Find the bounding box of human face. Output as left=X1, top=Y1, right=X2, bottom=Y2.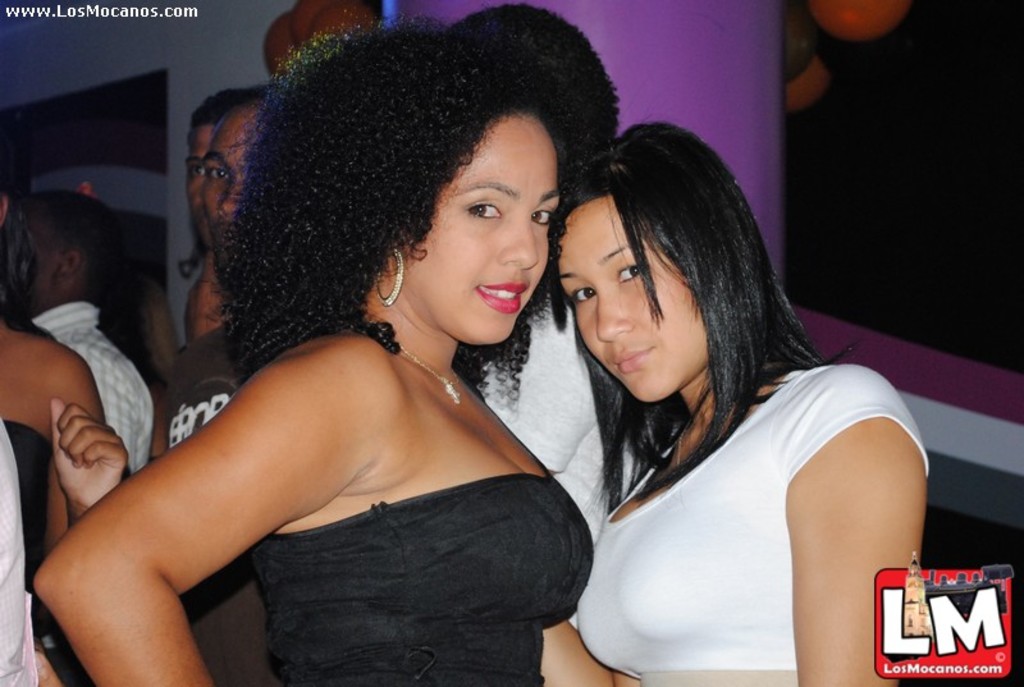
left=184, top=128, right=219, bottom=230.
